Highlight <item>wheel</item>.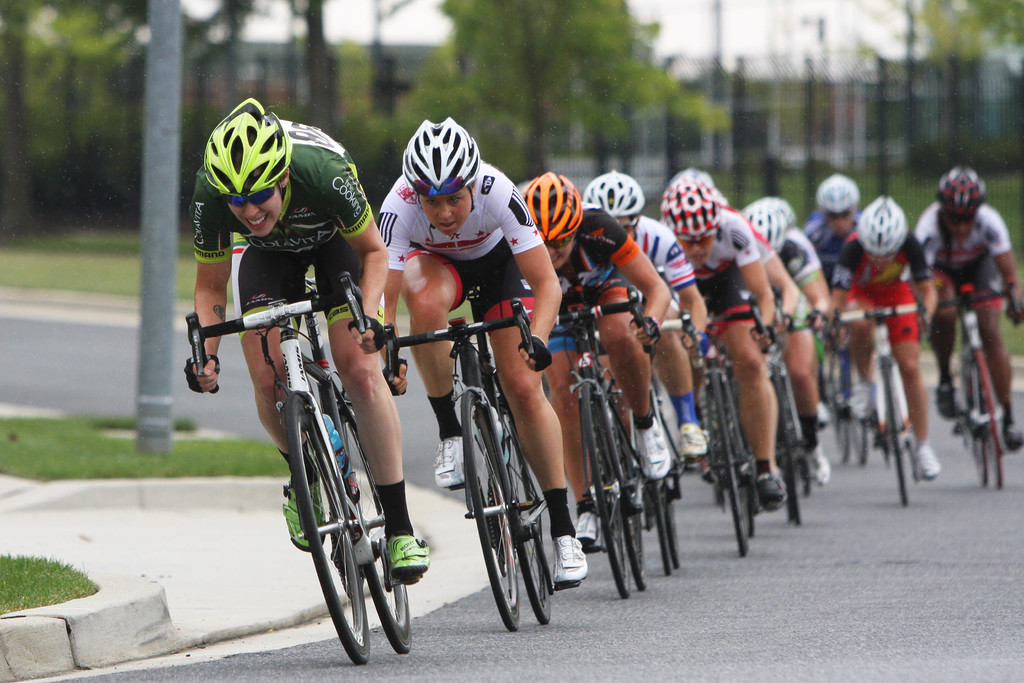
Highlighted region: 851:415:866:465.
